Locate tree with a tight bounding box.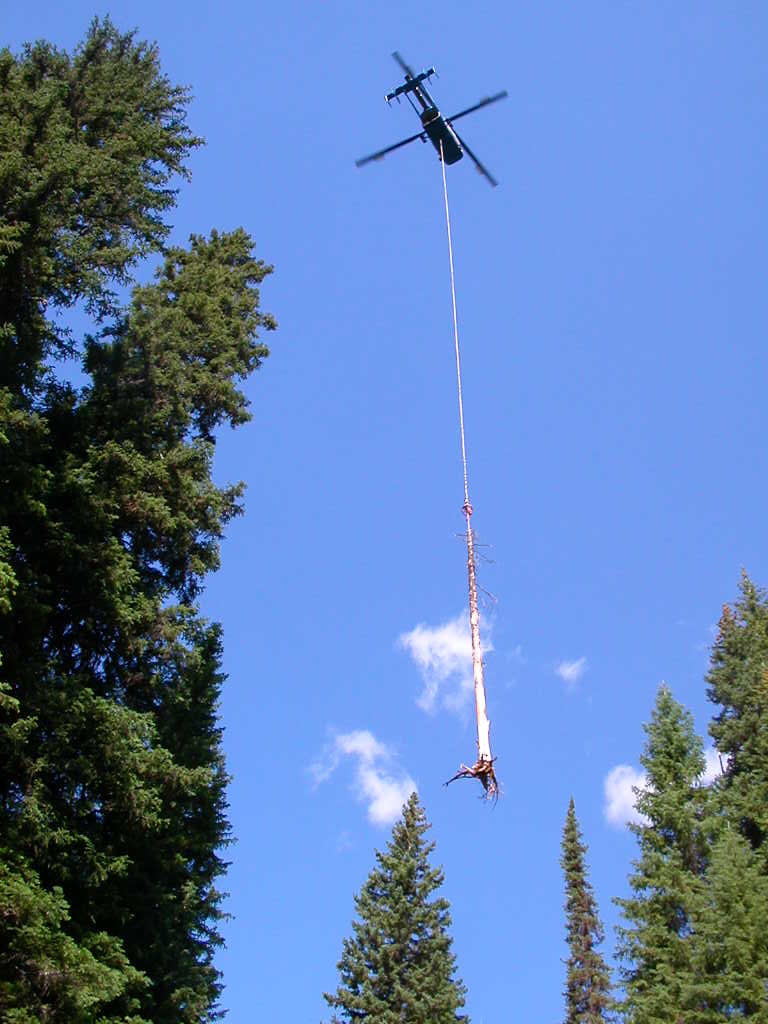
rect(704, 573, 767, 1023).
